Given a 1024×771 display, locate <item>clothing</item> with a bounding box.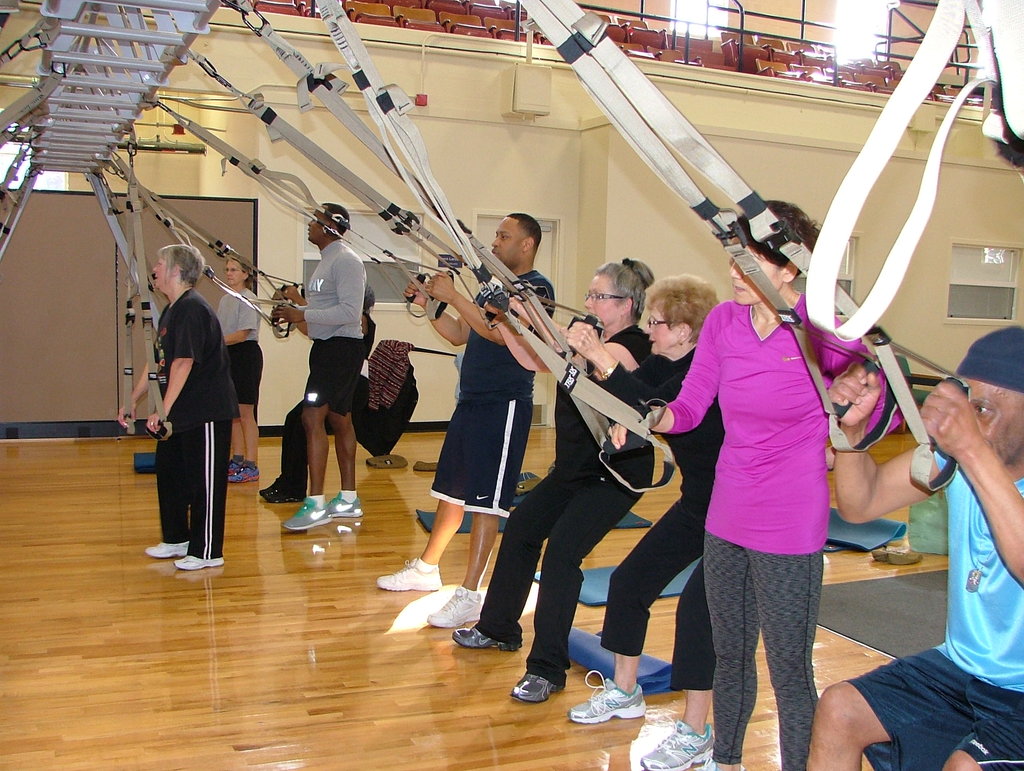
Located: 154,285,240,558.
